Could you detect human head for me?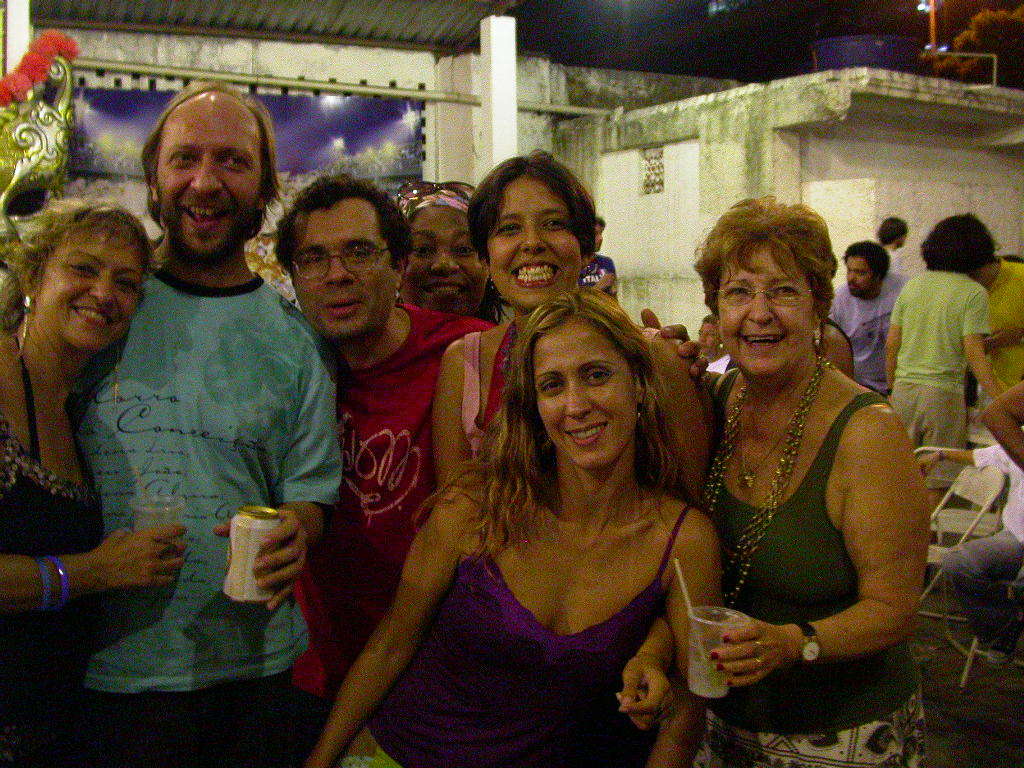
Detection result: 693/315/720/364.
